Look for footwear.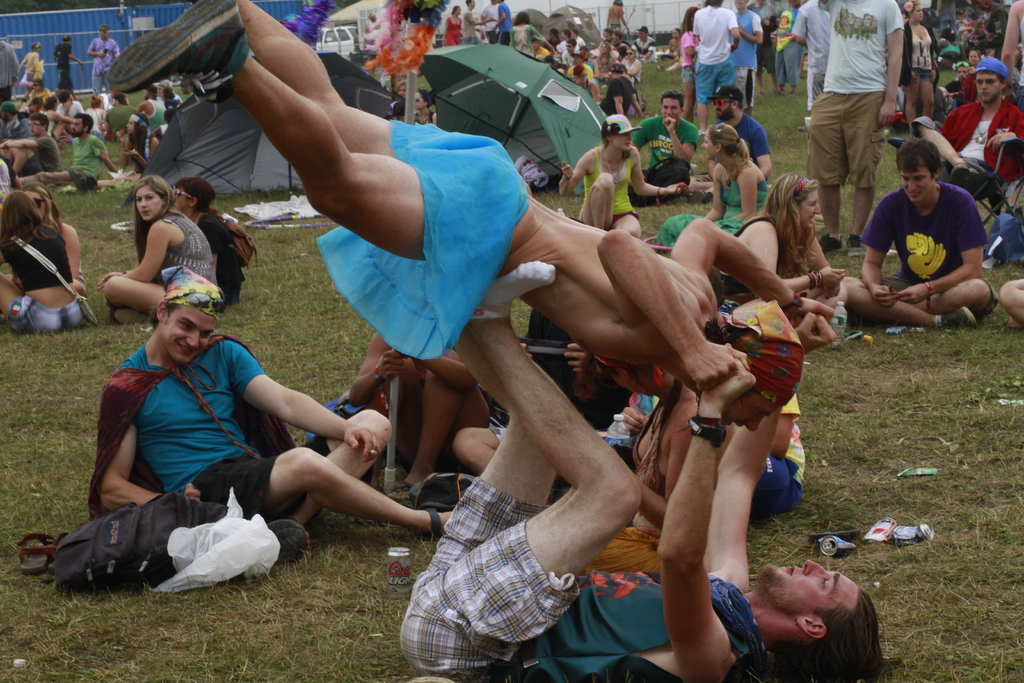
Found: crop(934, 308, 979, 331).
